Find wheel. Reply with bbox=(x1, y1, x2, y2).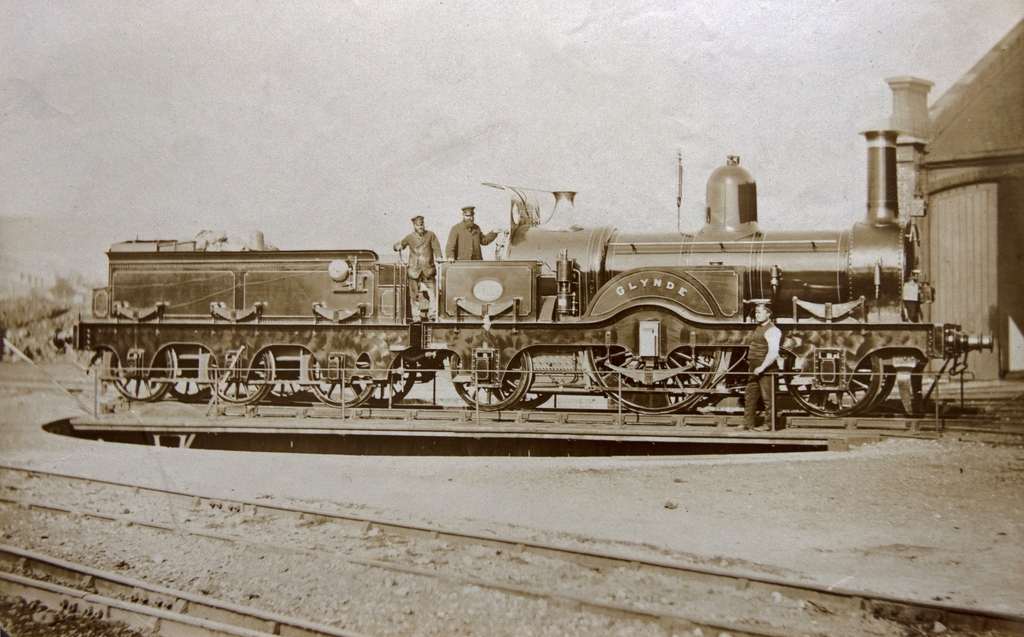
bbox=(786, 311, 880, 421).
